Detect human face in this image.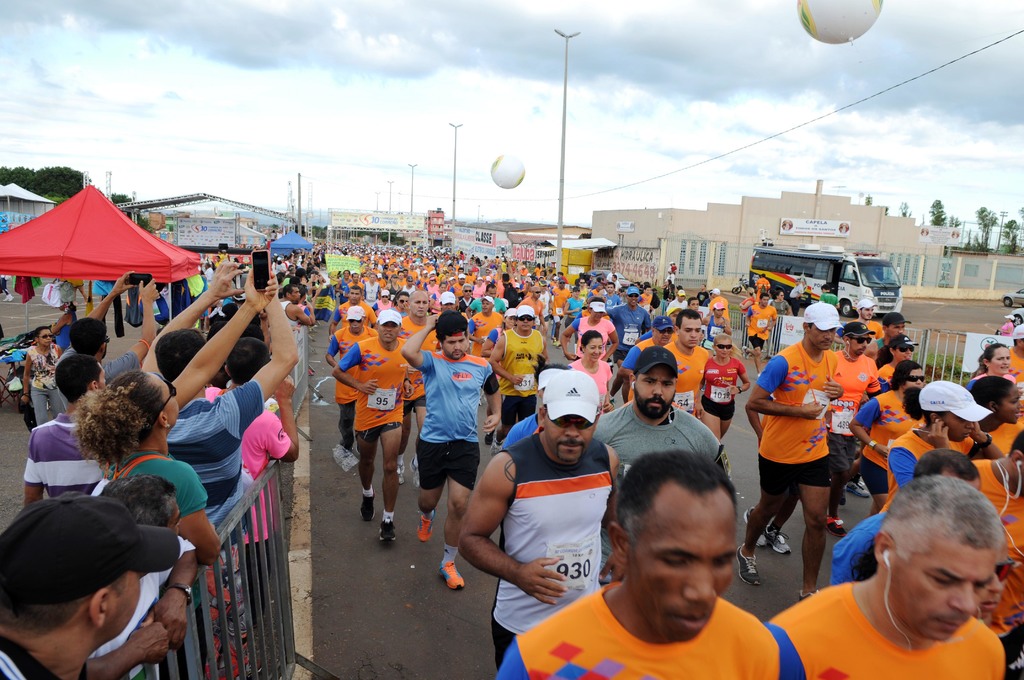
Detection: bbox=(95, 570, 143, 647).
